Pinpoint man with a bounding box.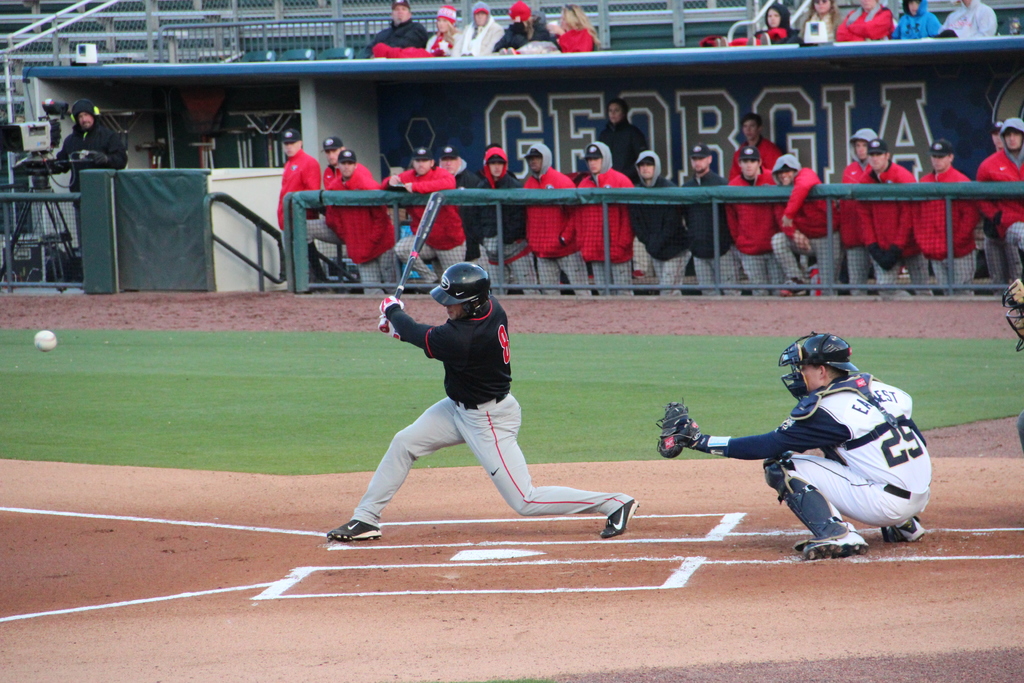
bbox=(324, 149, 397, 296).
